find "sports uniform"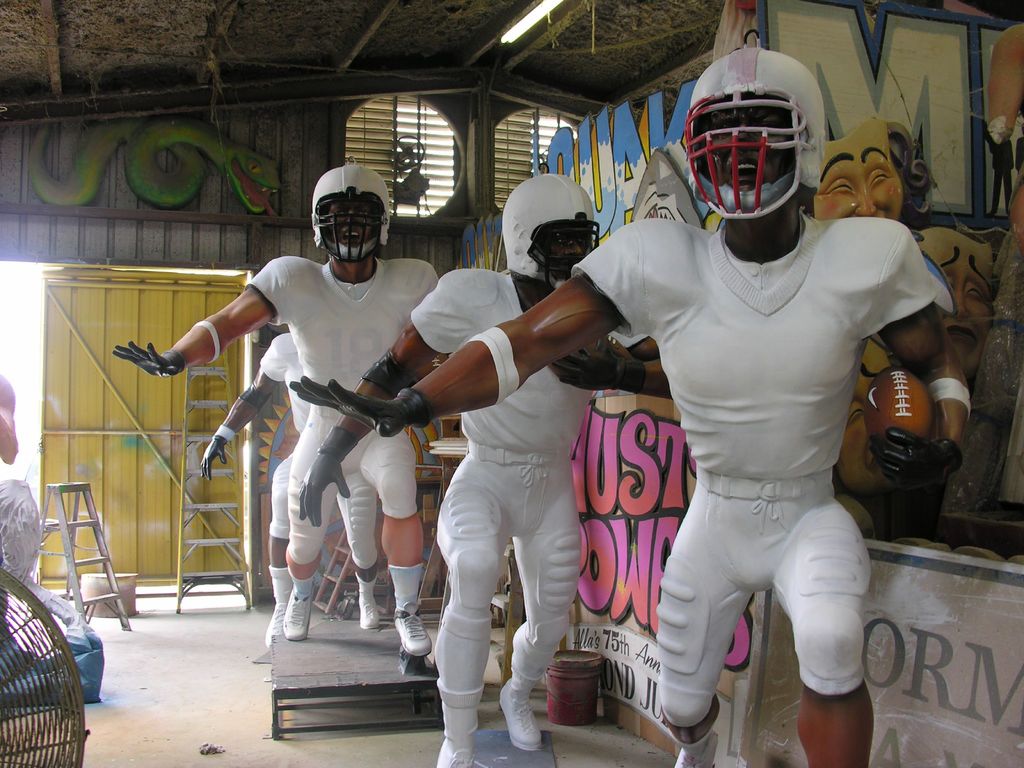
select_region(296, 49, 961, 765)
